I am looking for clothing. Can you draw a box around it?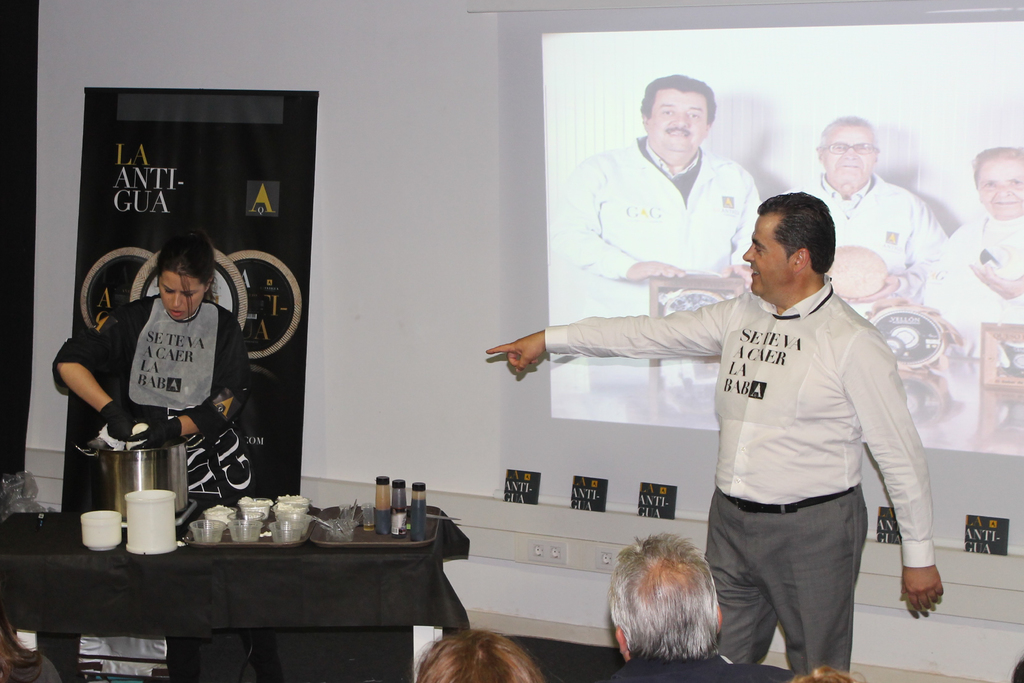
Sure, the bounding box is 932, 218, 1023, 338.
